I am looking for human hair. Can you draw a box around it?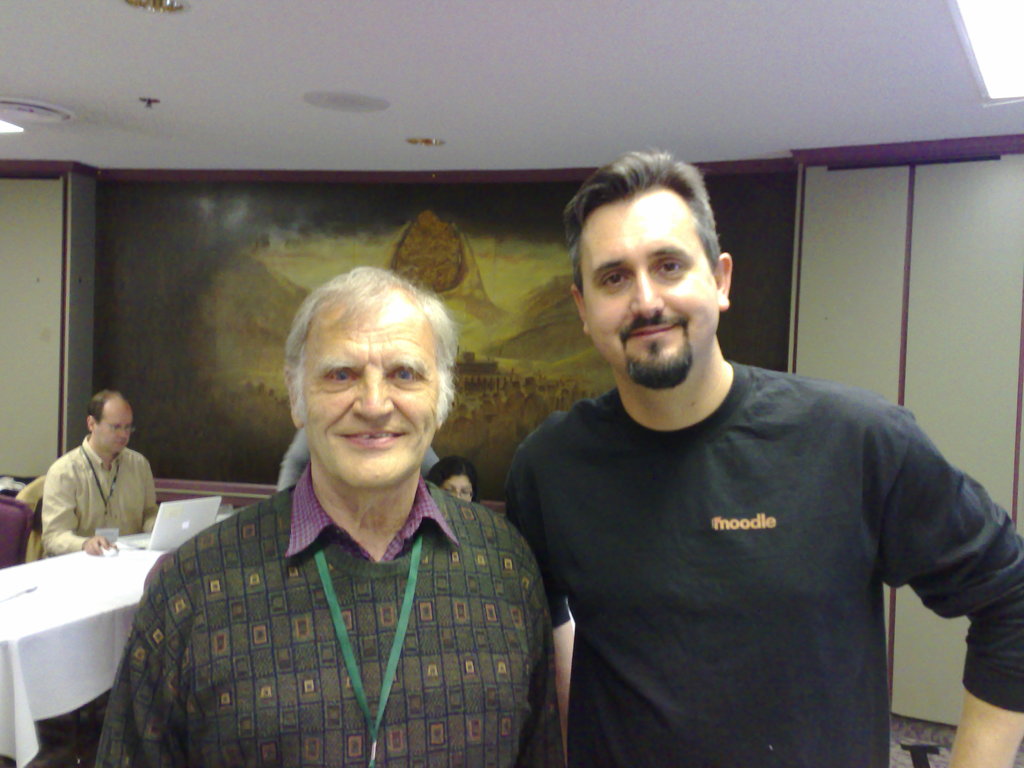
Sure, the bounding box is l=266, t=278, r=468, b=500.
